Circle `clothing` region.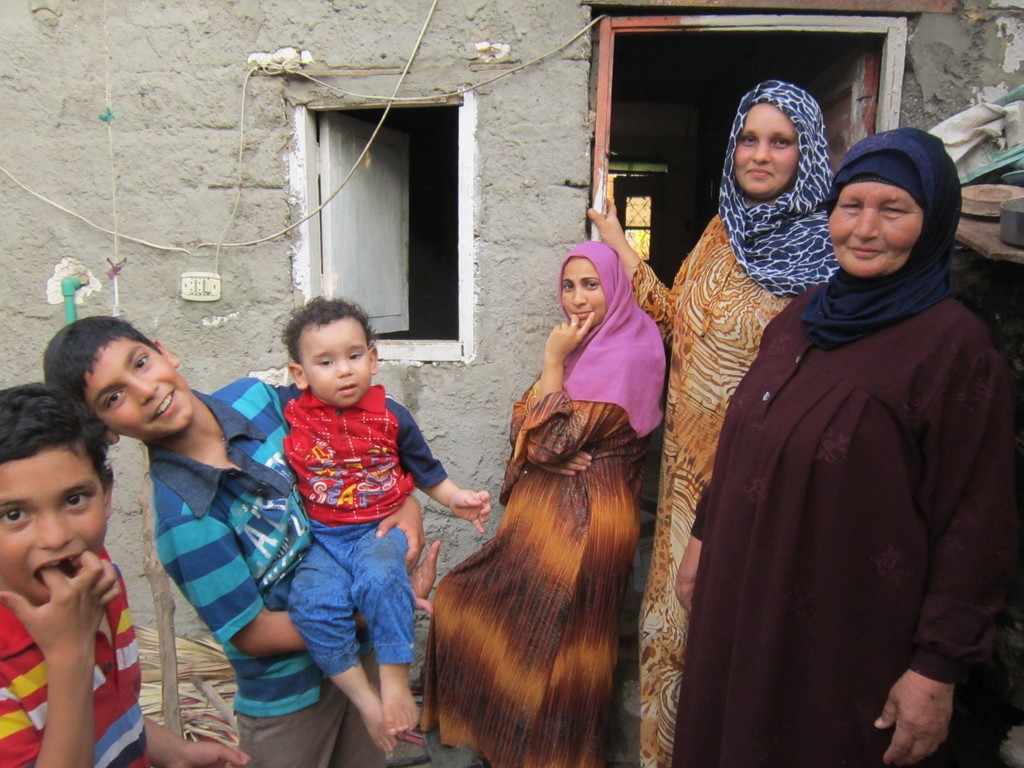
Region: select_region(632, 192, 845, 767).
